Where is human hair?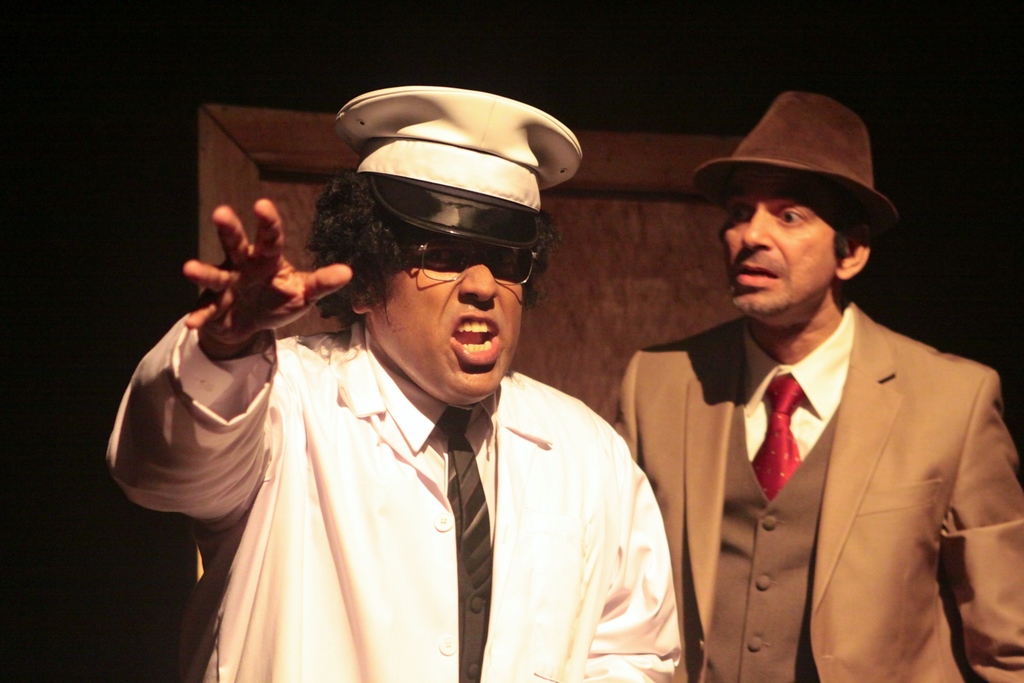
select_region(294, 165, 413, 336).
